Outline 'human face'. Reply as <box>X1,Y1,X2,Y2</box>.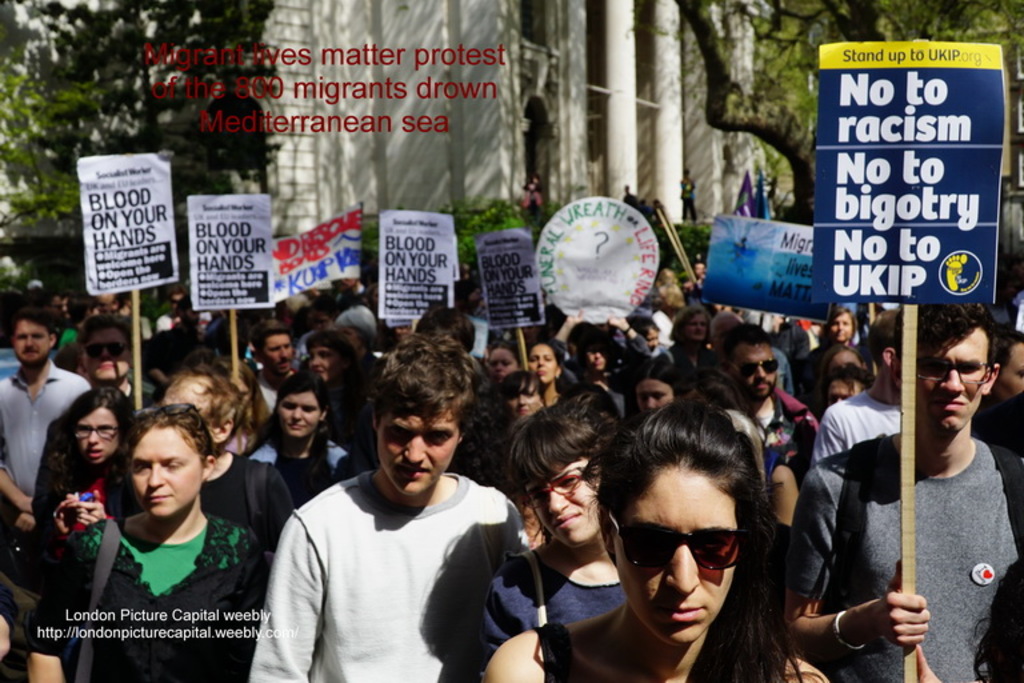
<box>527,452,601,548</box>.
